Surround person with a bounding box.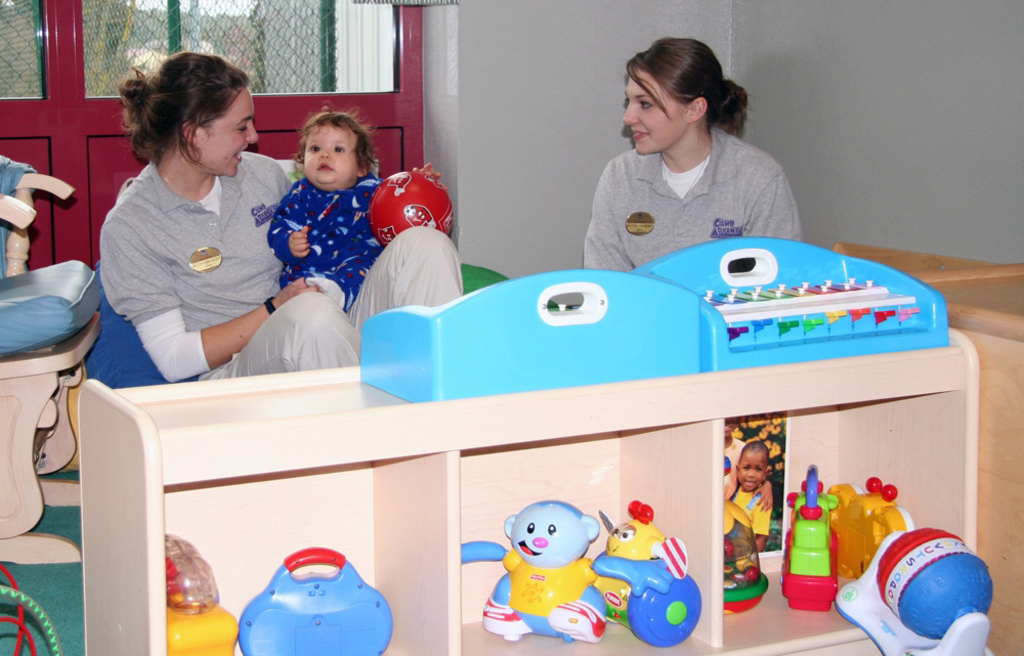
bbox(577, 34, 805, 274).
